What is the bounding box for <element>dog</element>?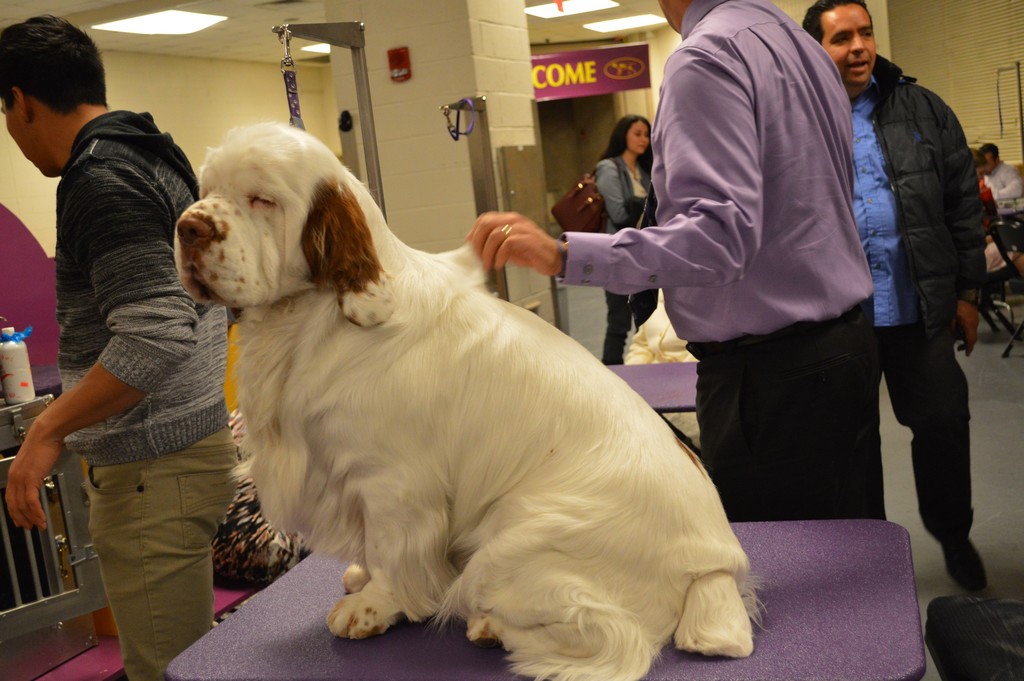
locate(169, 120, 766, 680).
